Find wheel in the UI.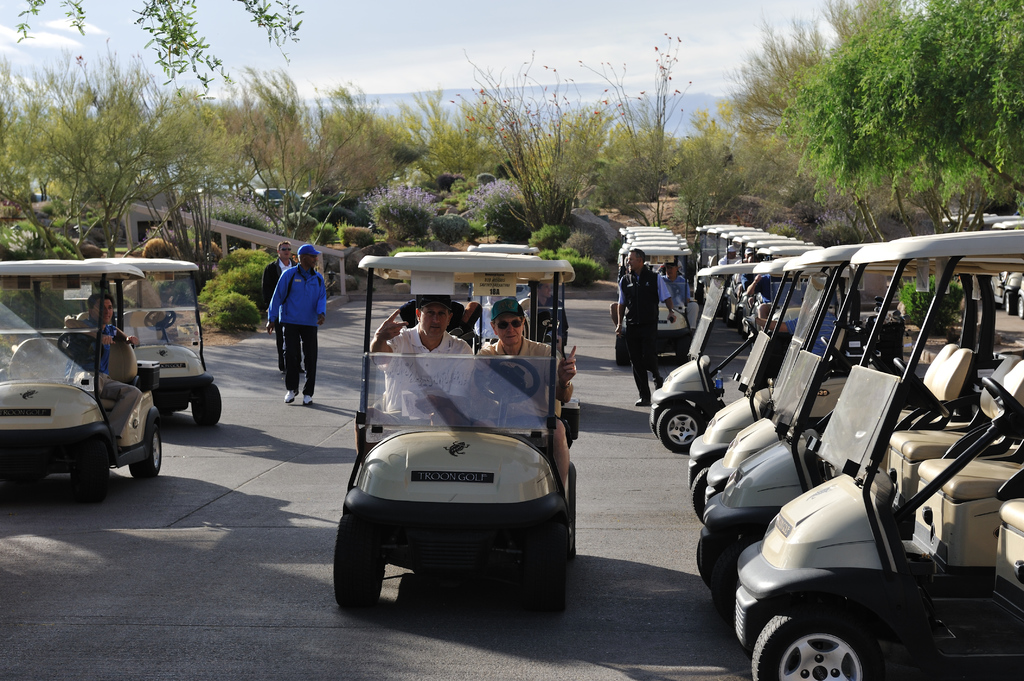
UI element at (x1=133, y1=403, x2=158, y2=479).
